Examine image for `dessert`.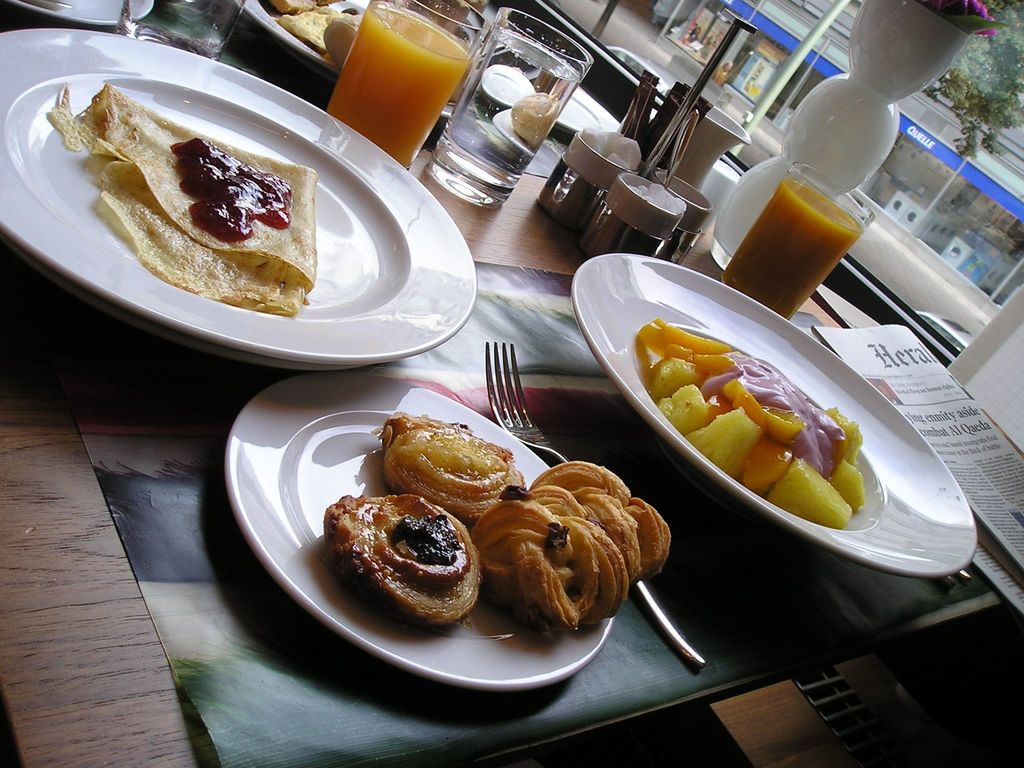
Examination result: (left=325, top=418, right=670, bottom=630).
